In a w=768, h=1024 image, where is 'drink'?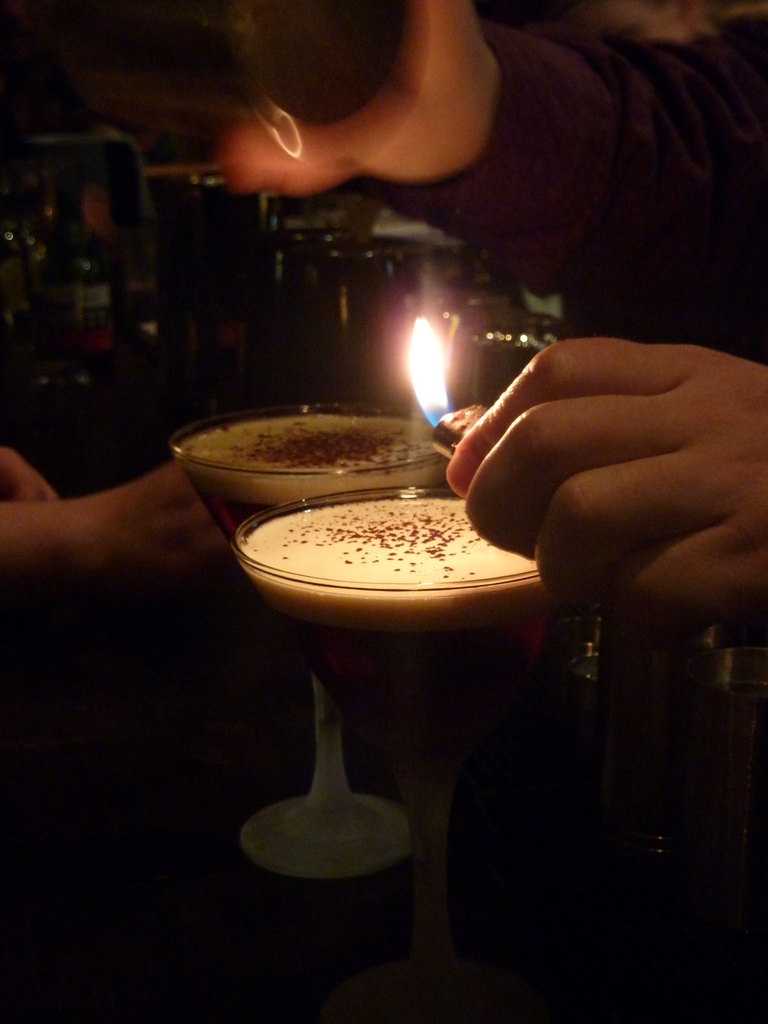
bbox(236, 492, 575, 766).
